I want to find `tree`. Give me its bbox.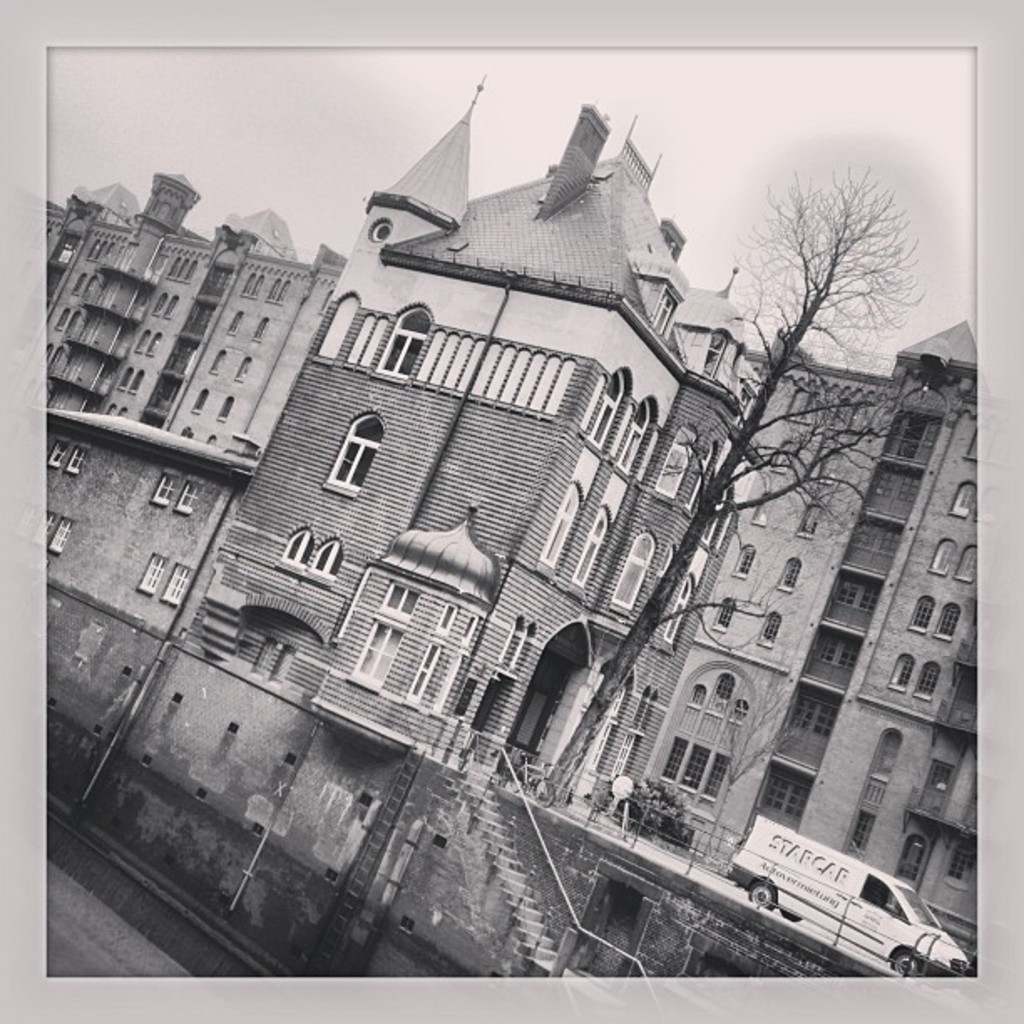
[527, 154, 942, 810].
